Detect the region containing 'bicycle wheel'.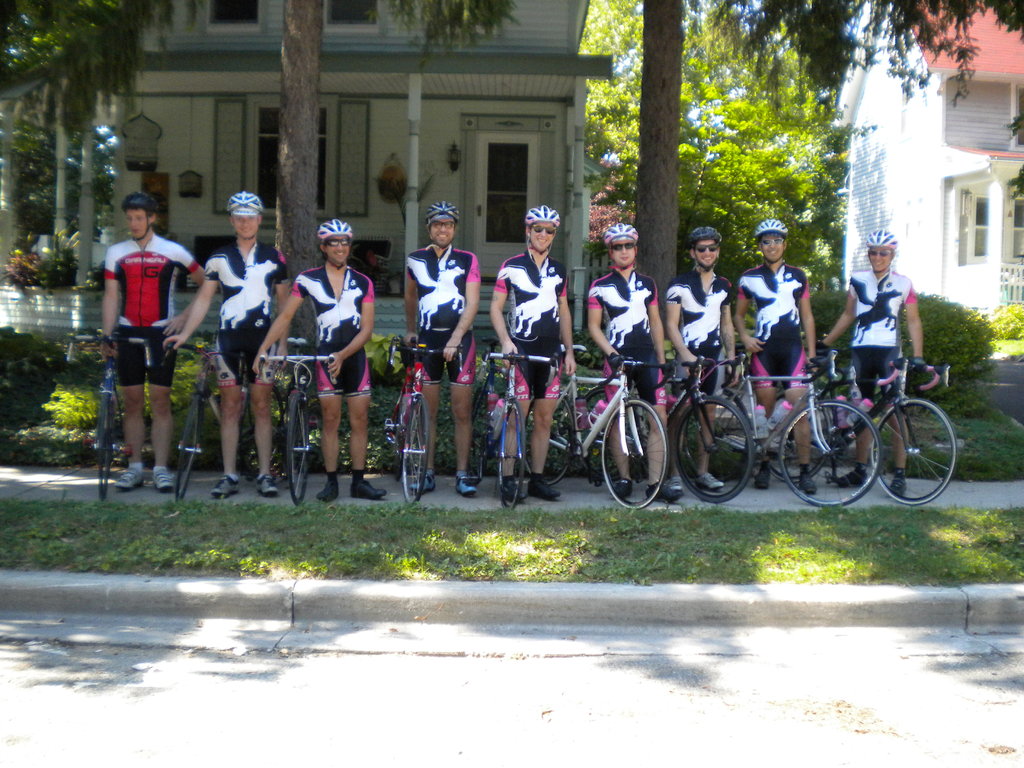
bbox=[285, 392, 311, 506].
